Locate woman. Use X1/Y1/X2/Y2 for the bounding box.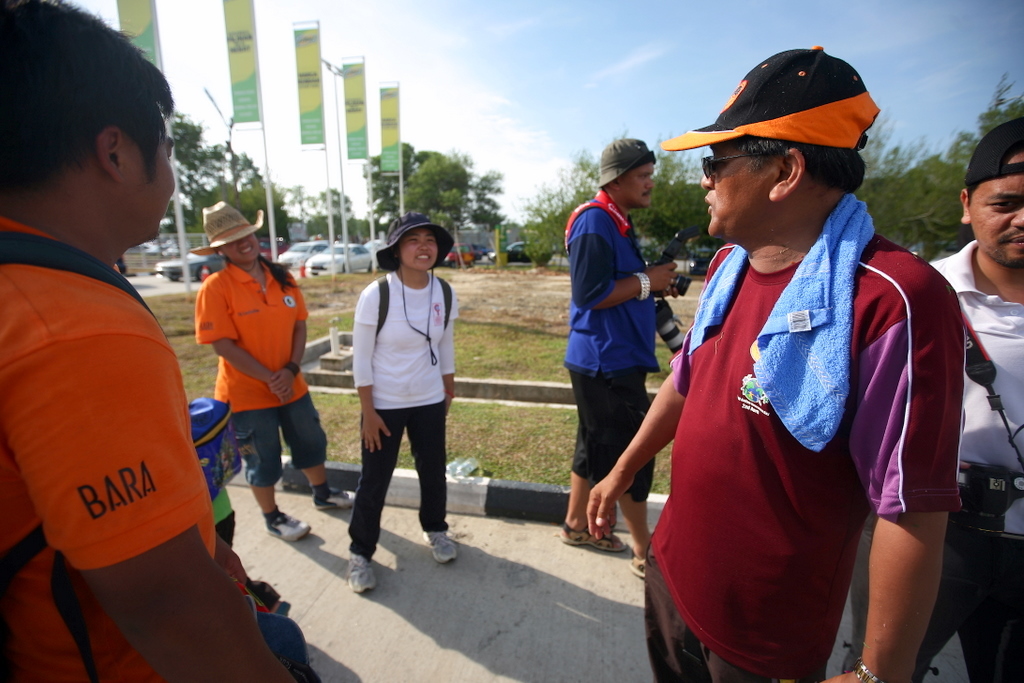
193/197/363/543.
